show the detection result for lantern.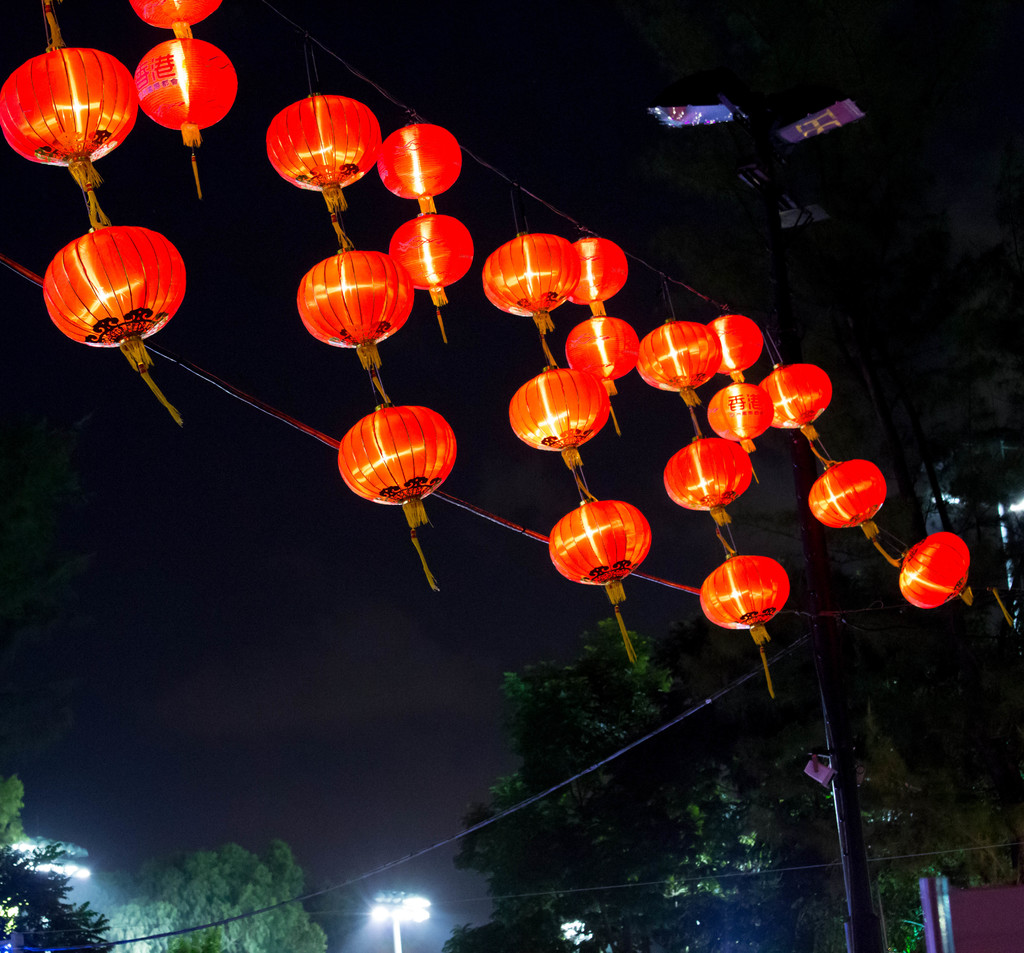
box=[697, 552, 788, 695].
